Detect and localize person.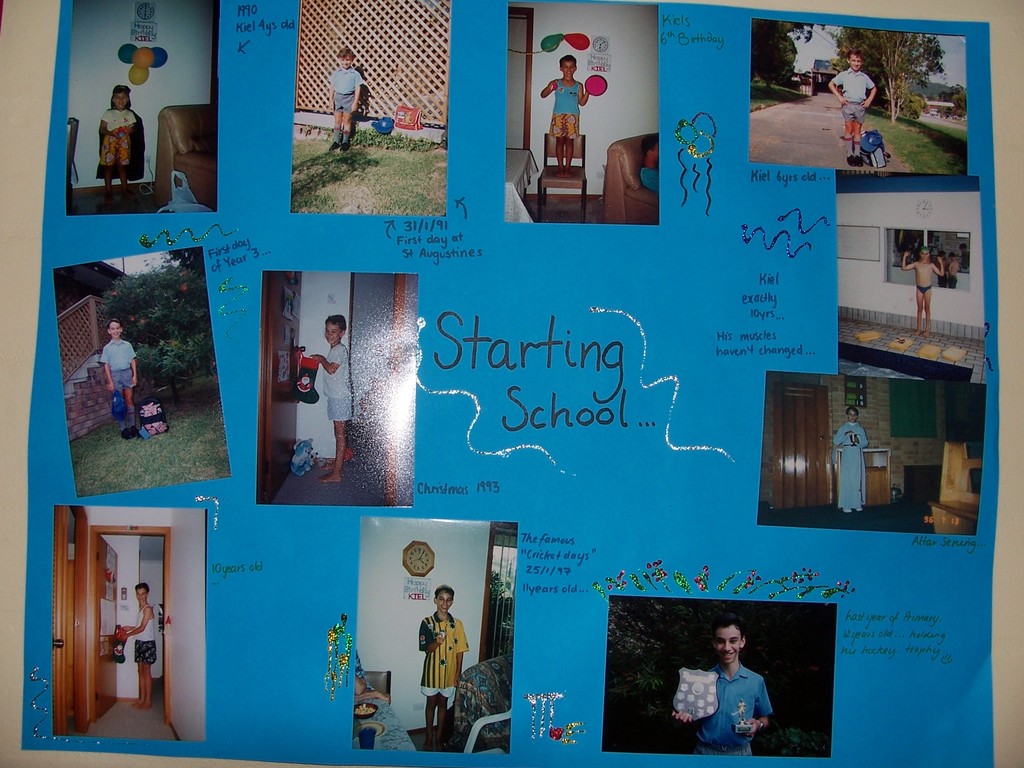
Localized at detection(410, 587, 465, 746).
